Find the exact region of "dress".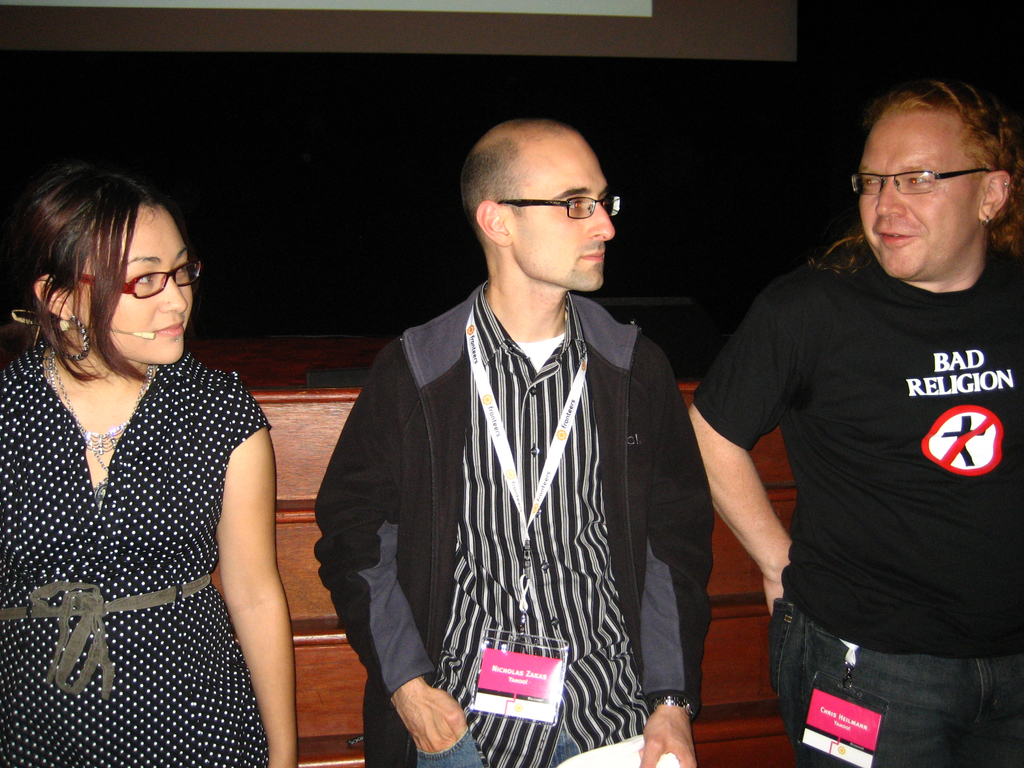
Exact region: (0, 344, 268, 767).
